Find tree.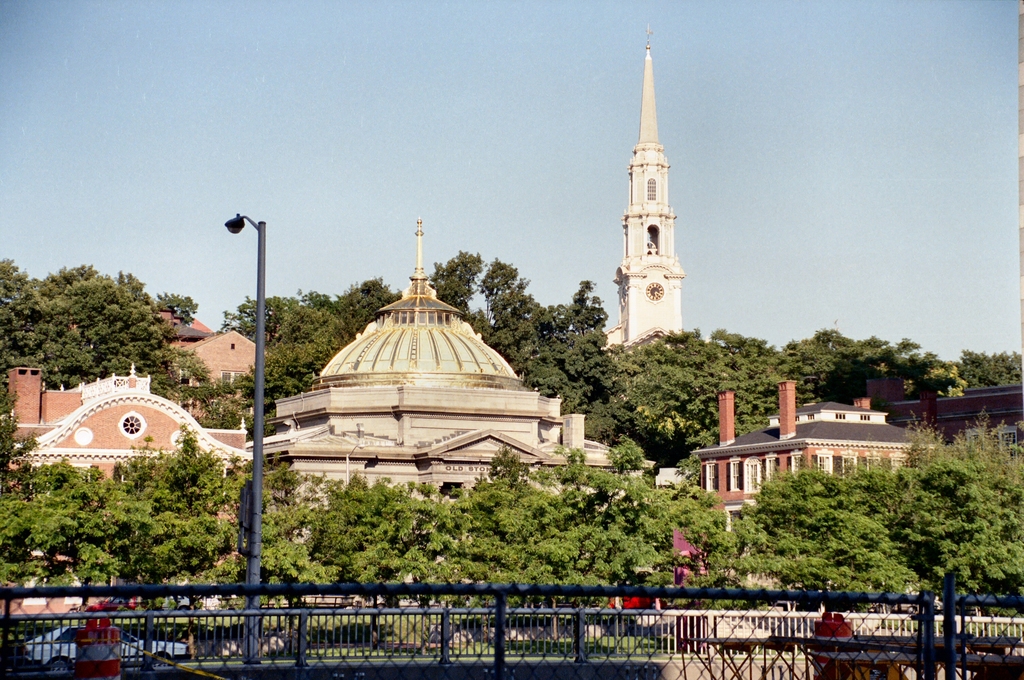
<region>339, 268, 404, 325</region>.
